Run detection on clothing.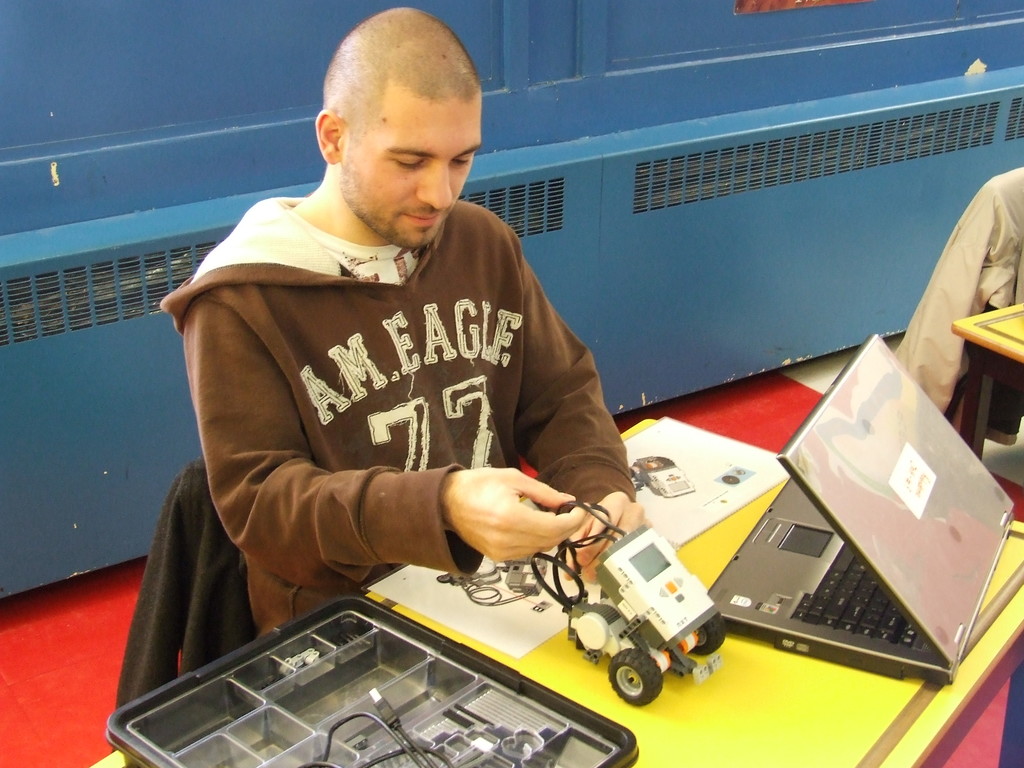
Result: 112 456 263 712.
